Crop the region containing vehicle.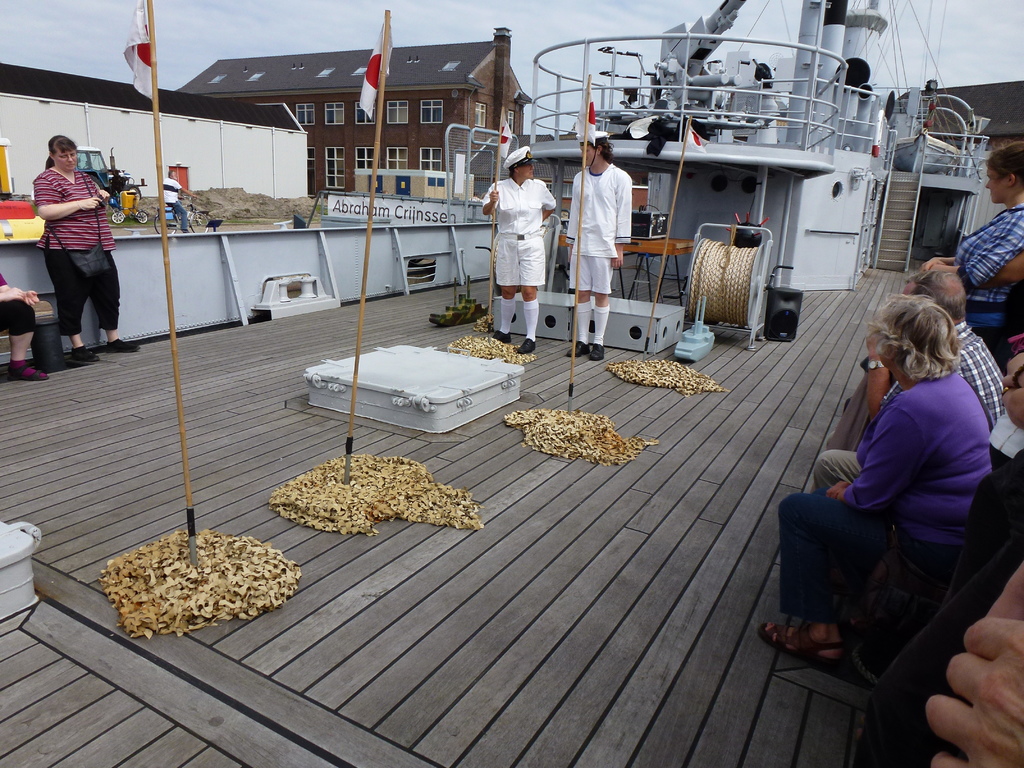
Crop region: bbox=[150, 193, 211, 233].
